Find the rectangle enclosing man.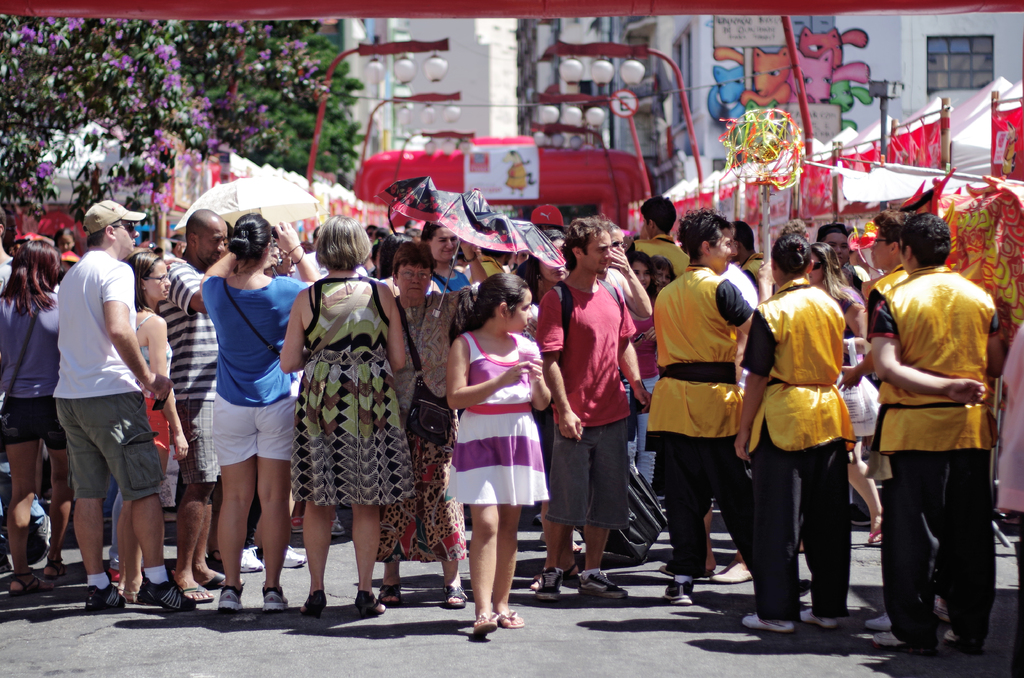
838/211/918/390.
